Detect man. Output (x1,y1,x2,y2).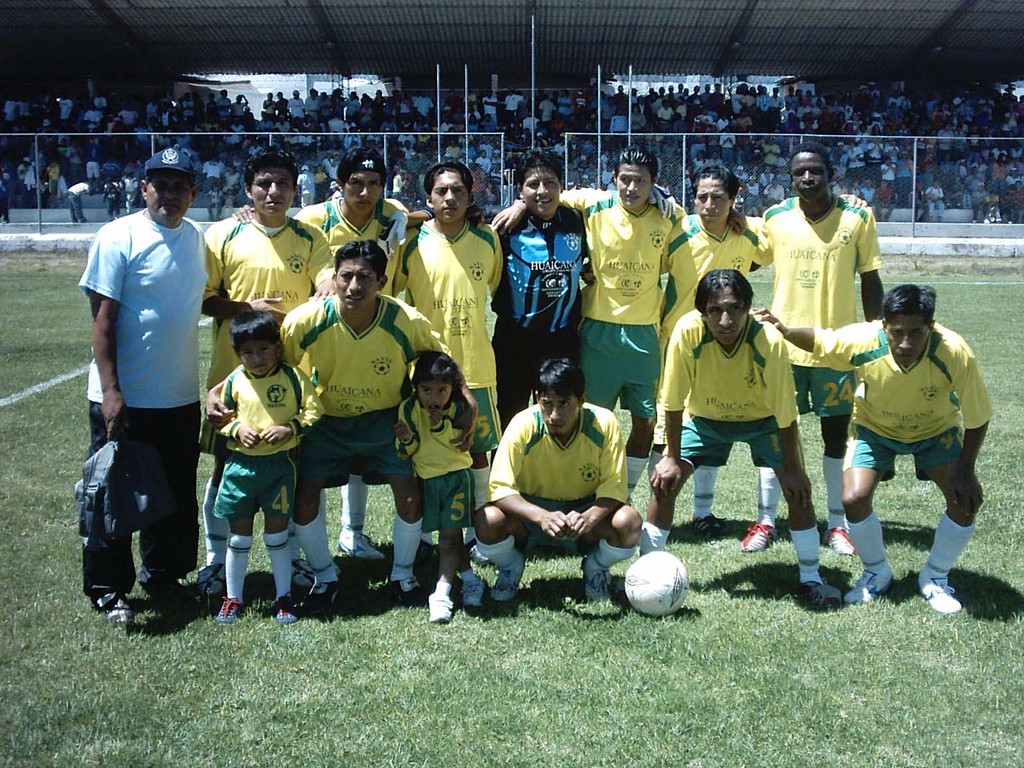
(78,147,207,620).
